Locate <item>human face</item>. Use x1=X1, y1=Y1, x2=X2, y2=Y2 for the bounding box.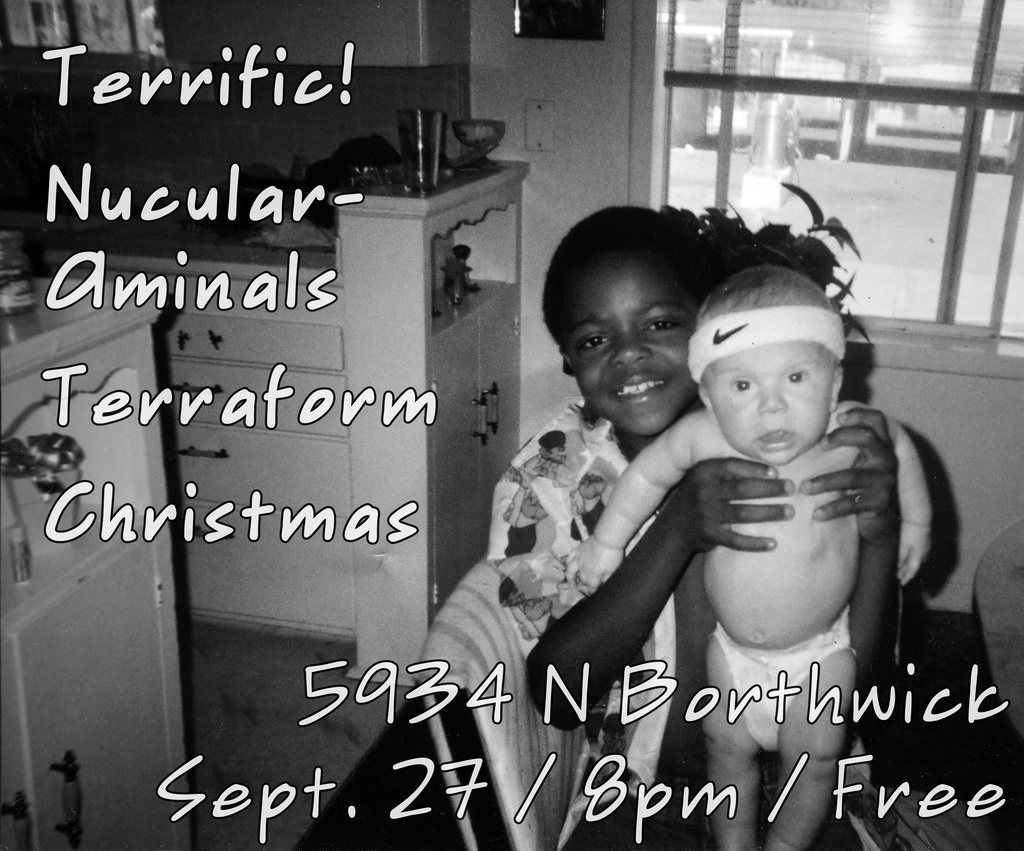
x1=700, y1=342, x2=832, y2=462.
